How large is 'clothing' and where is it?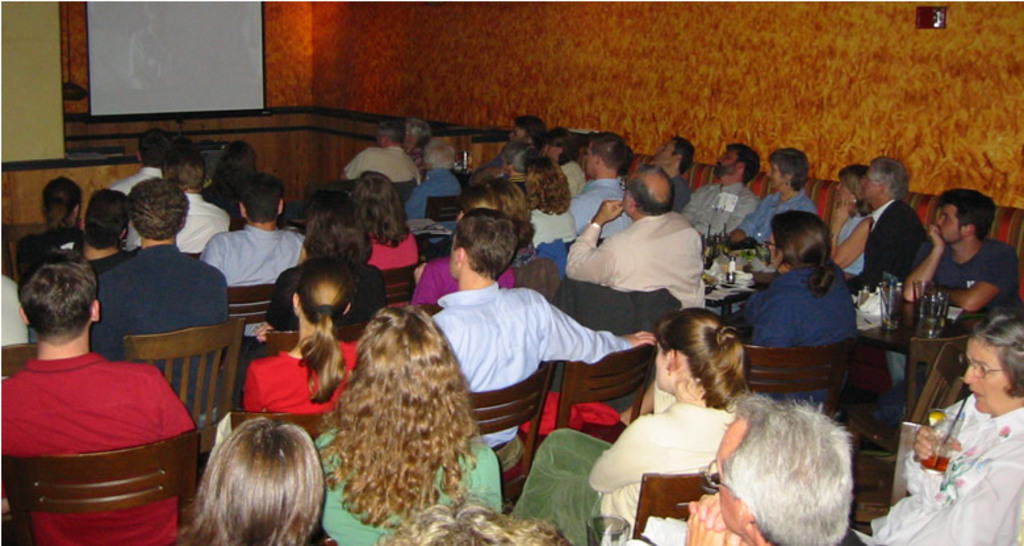
Bounding box: crop(426, 276, 634, 472).
